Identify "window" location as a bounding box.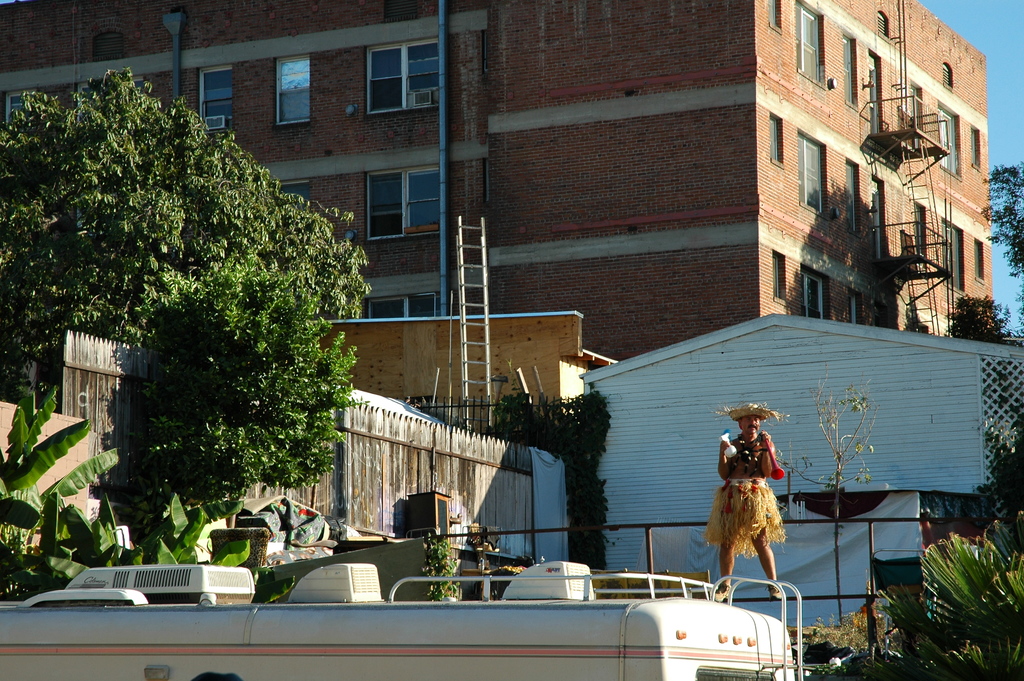
796,130,824,217.
